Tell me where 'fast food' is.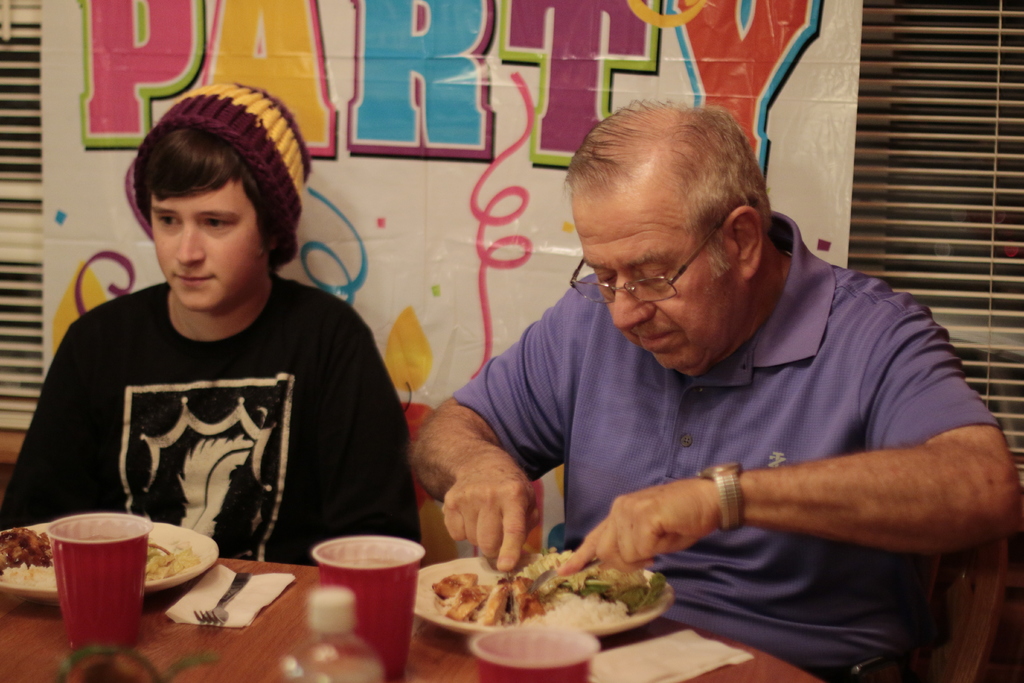
'fast food' is at [x1=435, y1=555, x2=668, y2=647].
